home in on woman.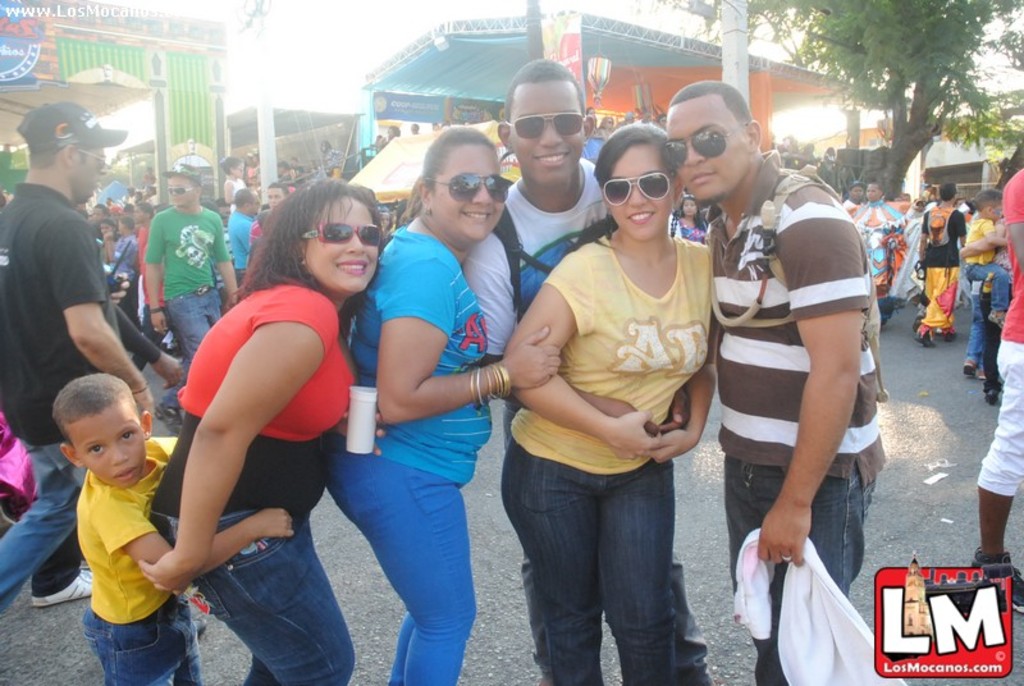
Homed in at l=146, t=177, r=387, b=685.
